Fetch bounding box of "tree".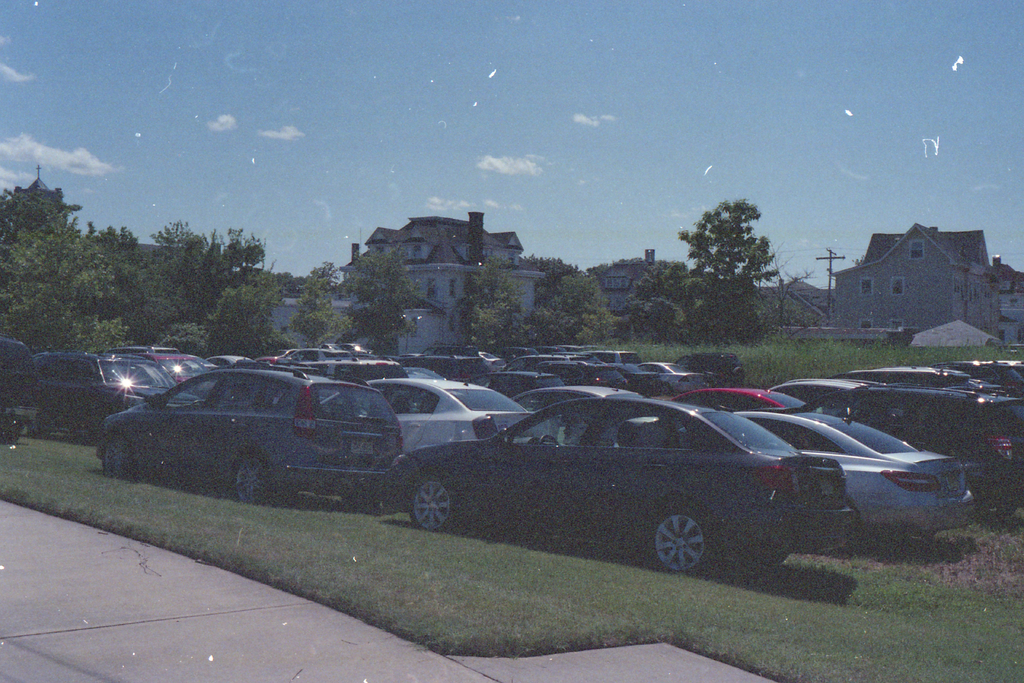
Bbox: 680:181:812:336.
